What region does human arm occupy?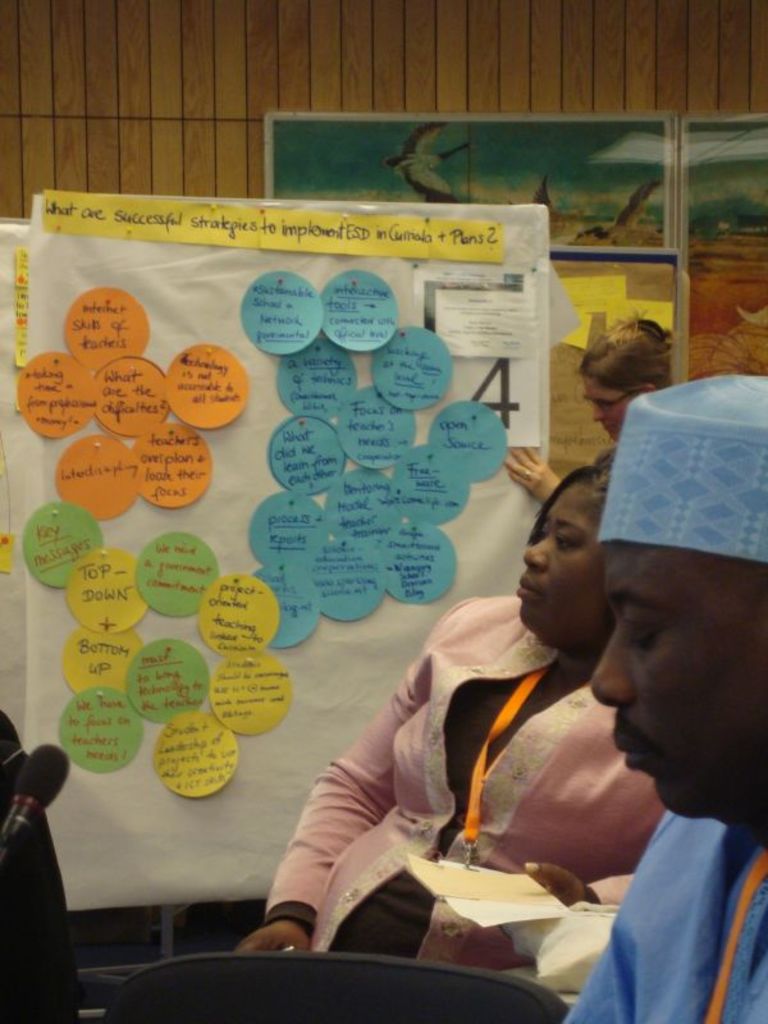
Rect(264, 705, 436, 941).
